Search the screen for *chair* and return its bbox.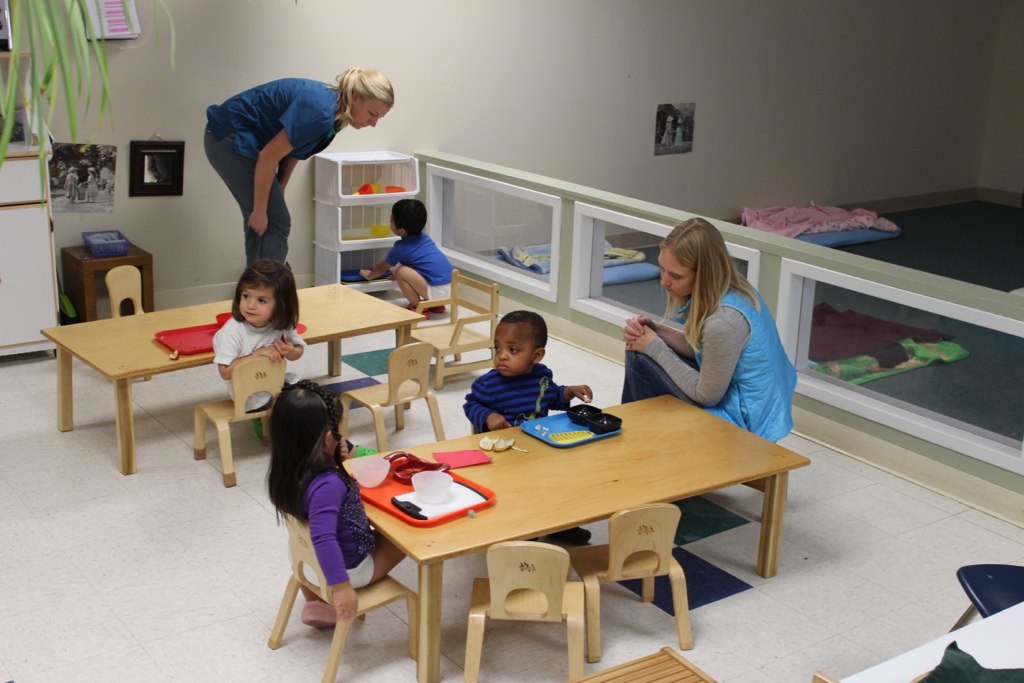
Found: (left=564, top=500, right=691, bottom=665).
